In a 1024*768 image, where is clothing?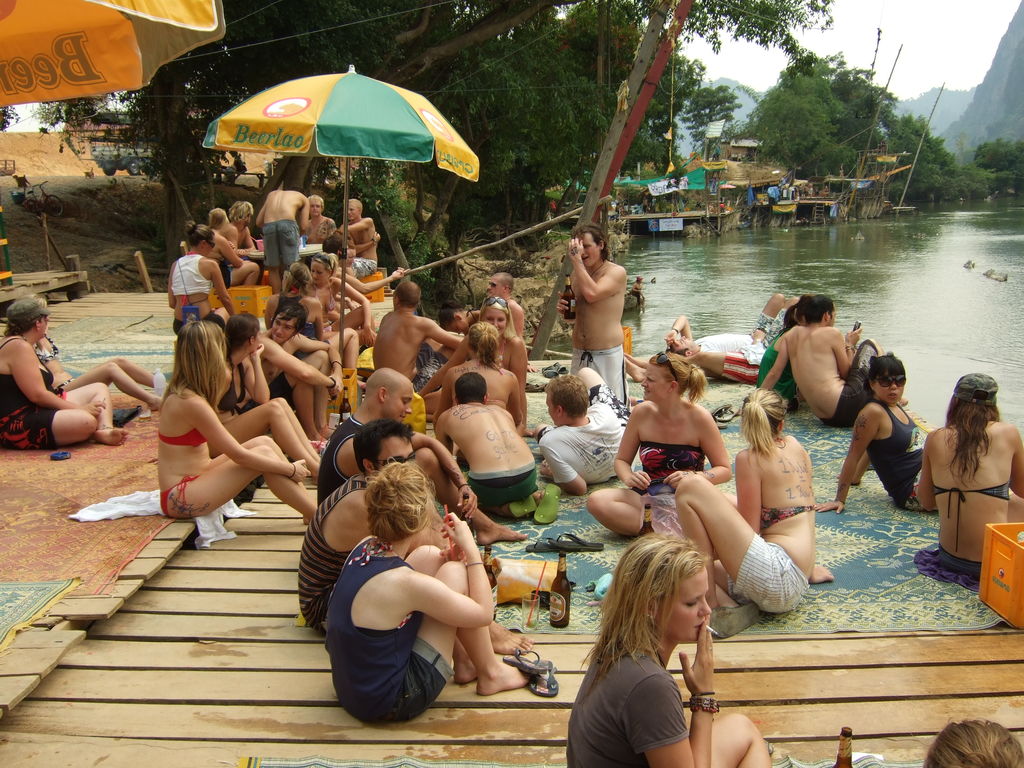
(left=761, top=330, right=806, bottom=404).
